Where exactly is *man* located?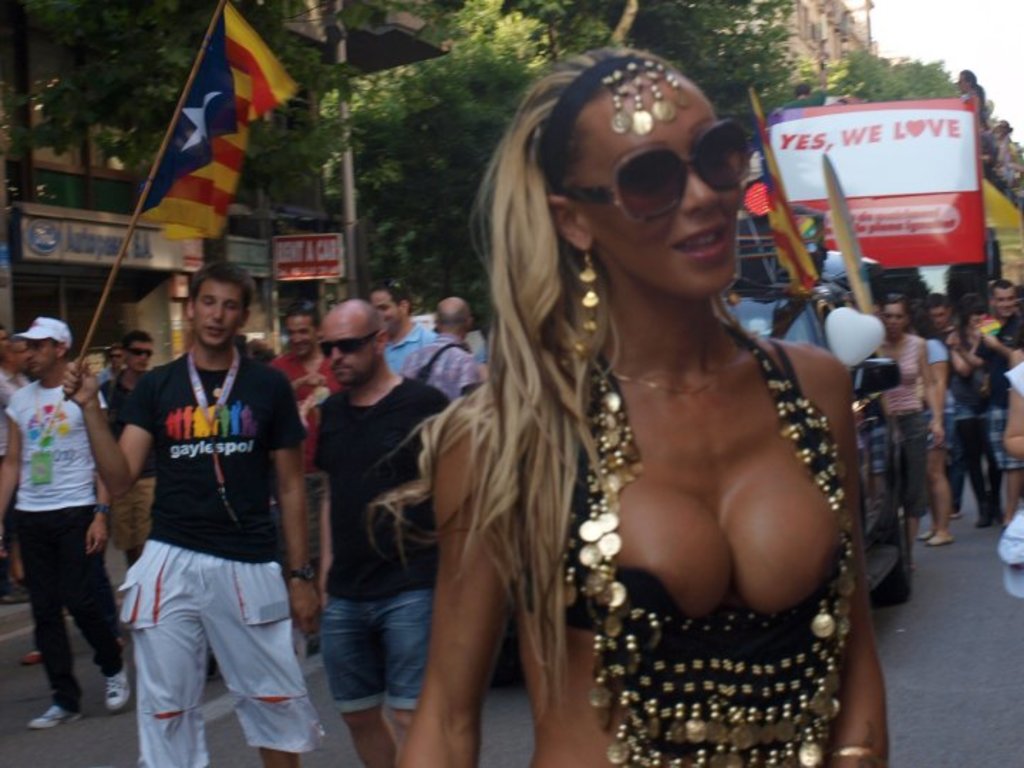
Its bounding box is box=[950, 279, 1023, 523].
